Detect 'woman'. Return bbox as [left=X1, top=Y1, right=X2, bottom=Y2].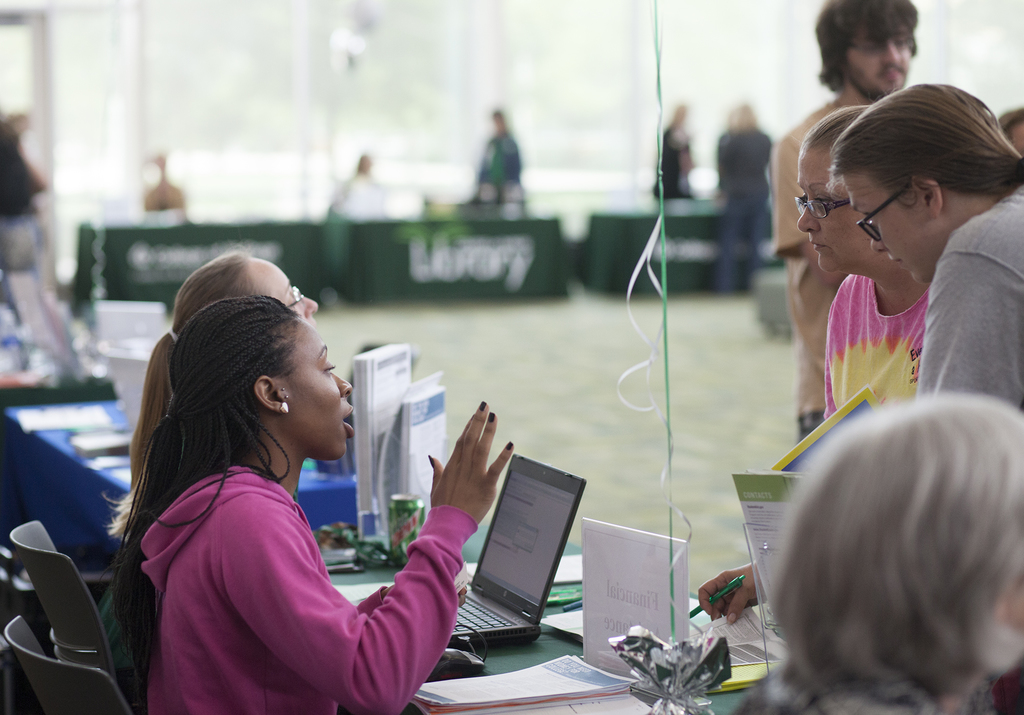
[left=106, top=243, right=316, bottom=545].
